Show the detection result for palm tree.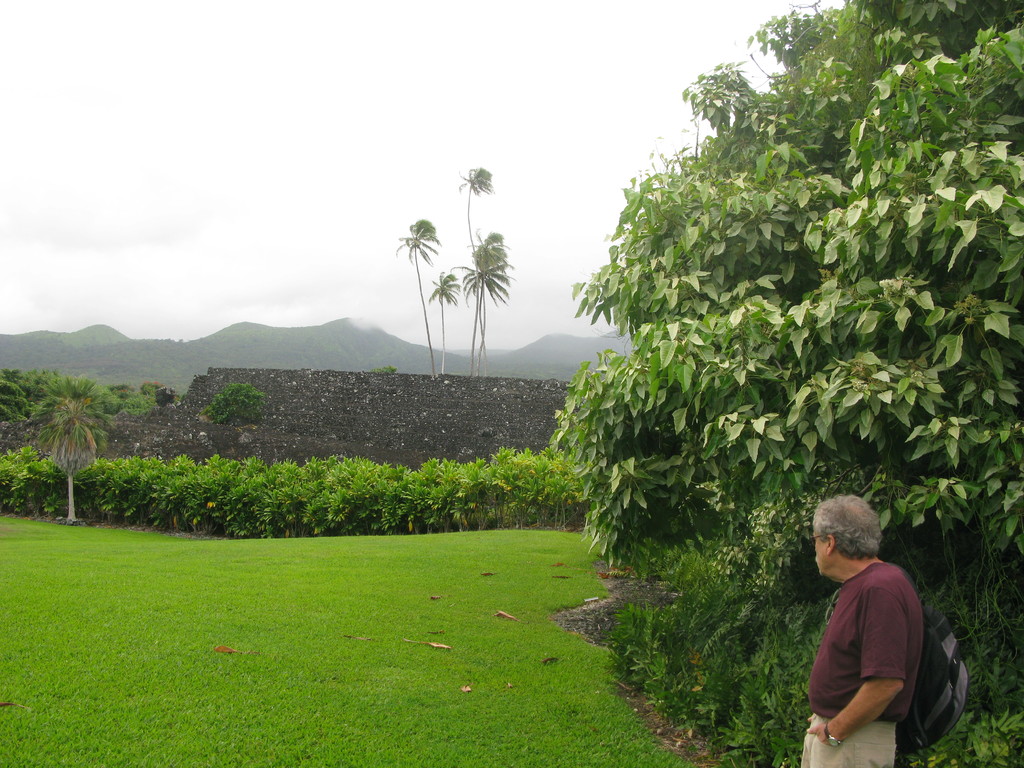
[15, 393, 94, 525].
